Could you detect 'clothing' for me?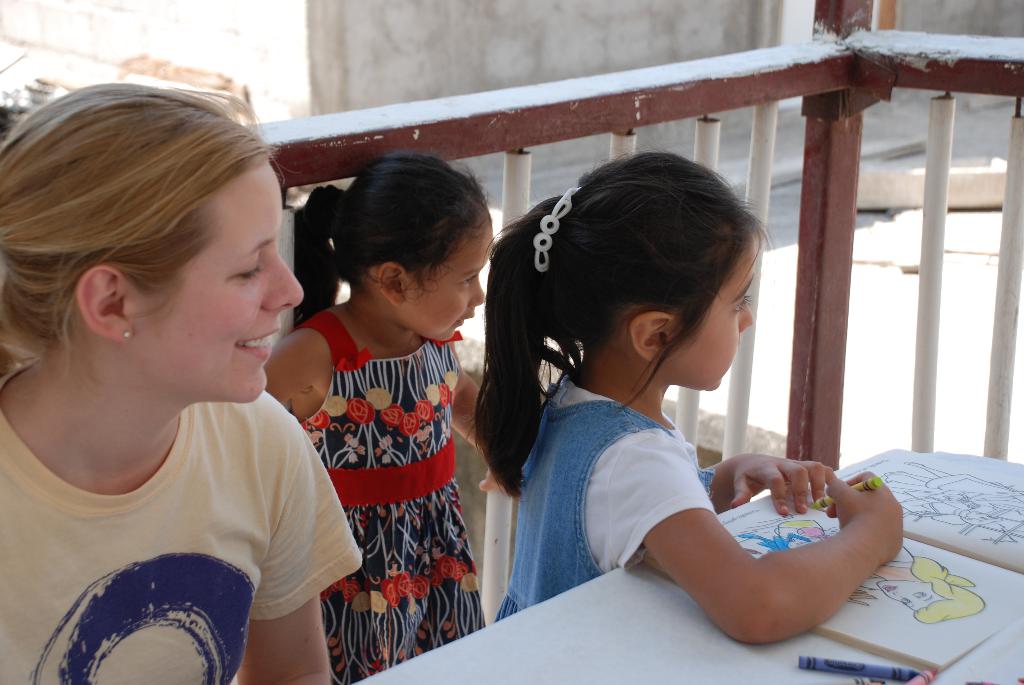
Detection result: [left=0, top=358, right=367, bottom=684].
